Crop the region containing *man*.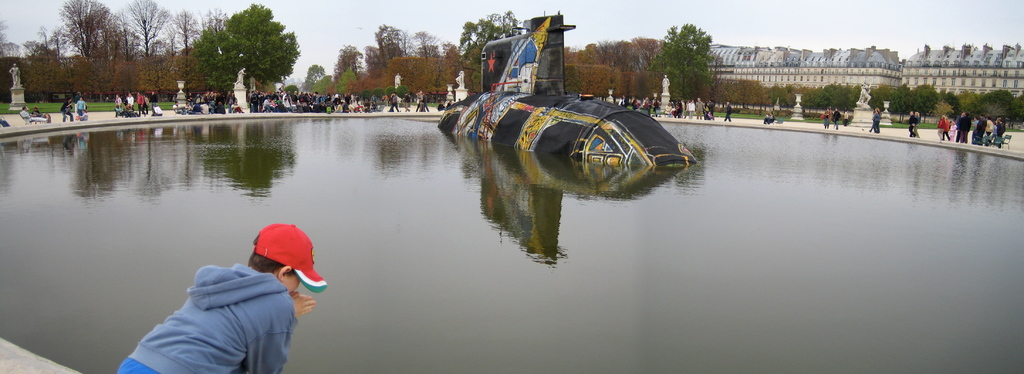
Crop region: 758/109/774/126.
